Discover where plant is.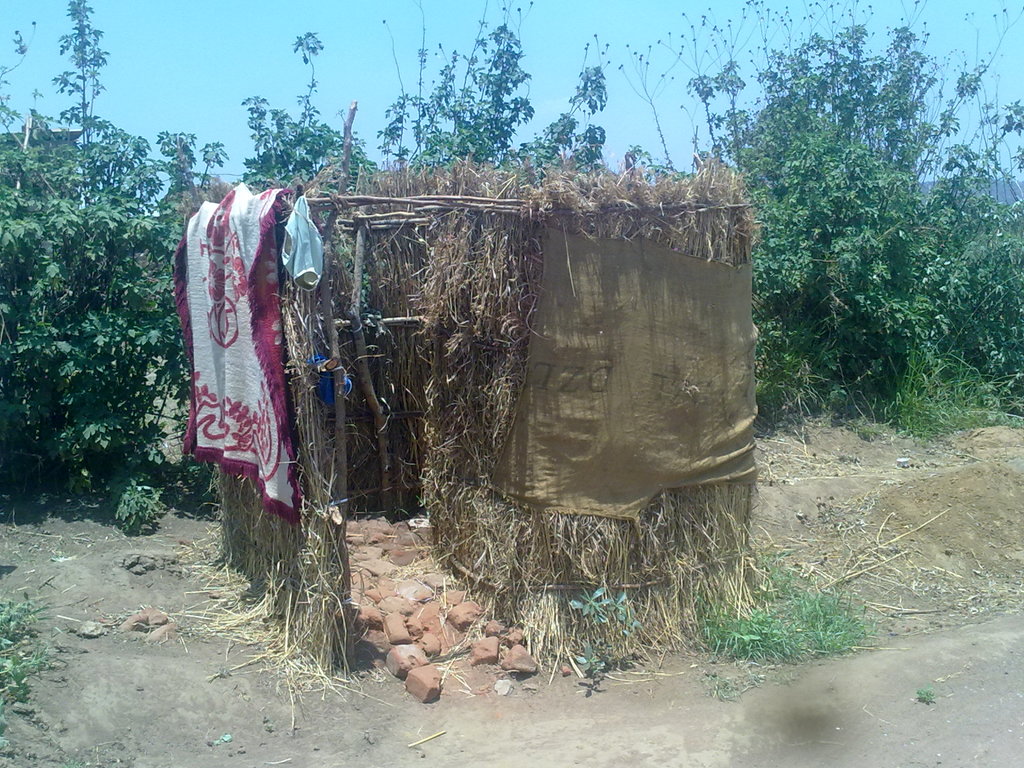
Discovered at pyautogui.locateOnScreen(916, 685, 935, 706).
